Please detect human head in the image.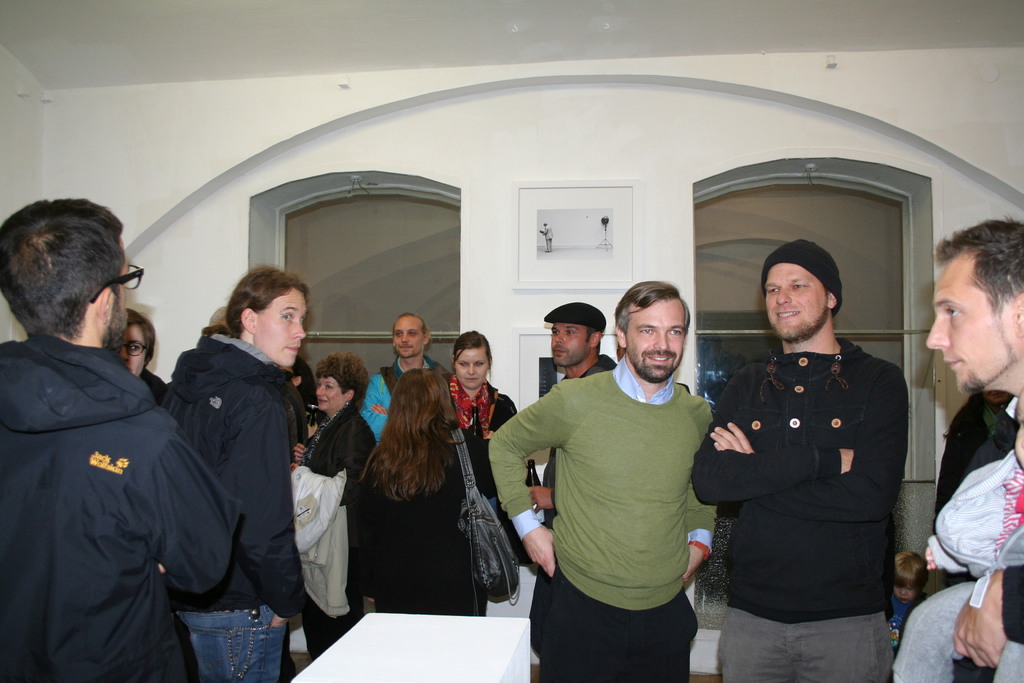
box(542, 300, 605, 373).
